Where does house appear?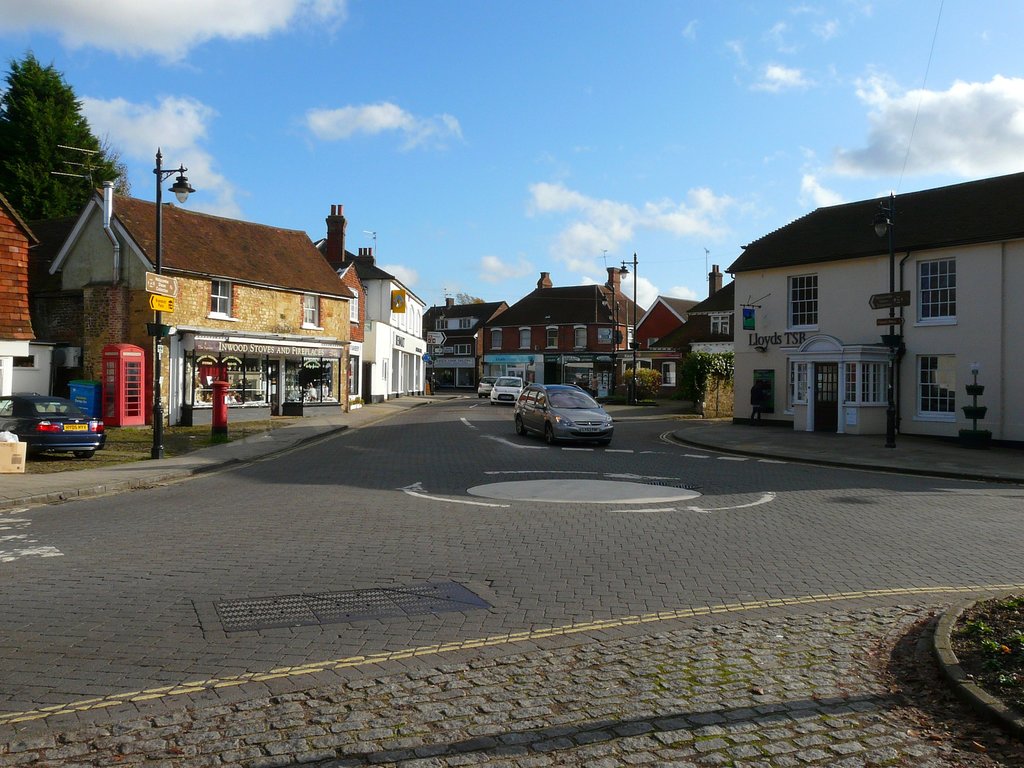
Appears at 736:184:1023:417.
